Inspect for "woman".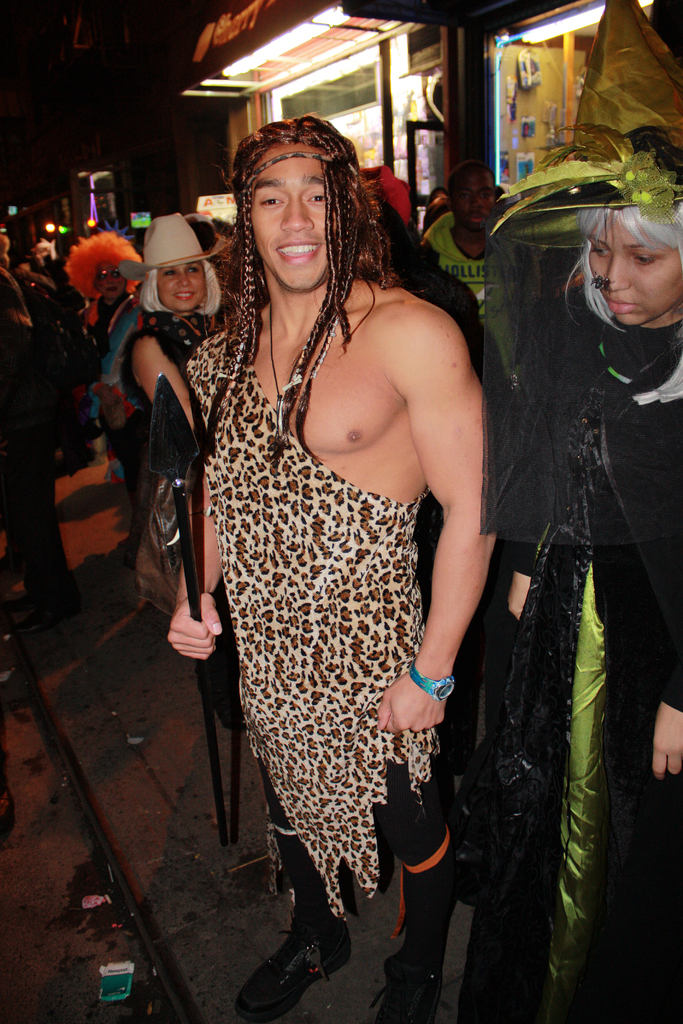
Inspection: <bbox>468, 120, 671, 986</bbox>.
